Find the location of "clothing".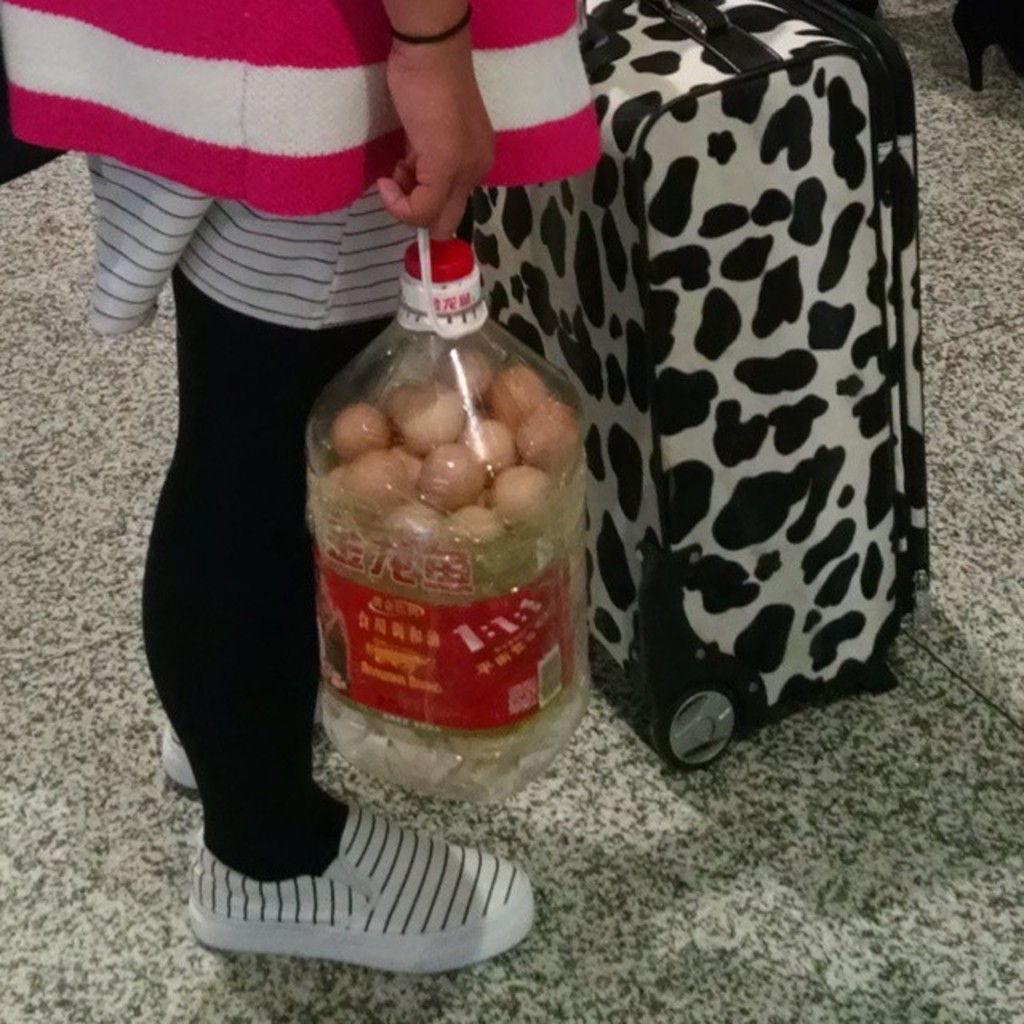
Location: (x1=19, y1=0, x2=563, y2=338).
